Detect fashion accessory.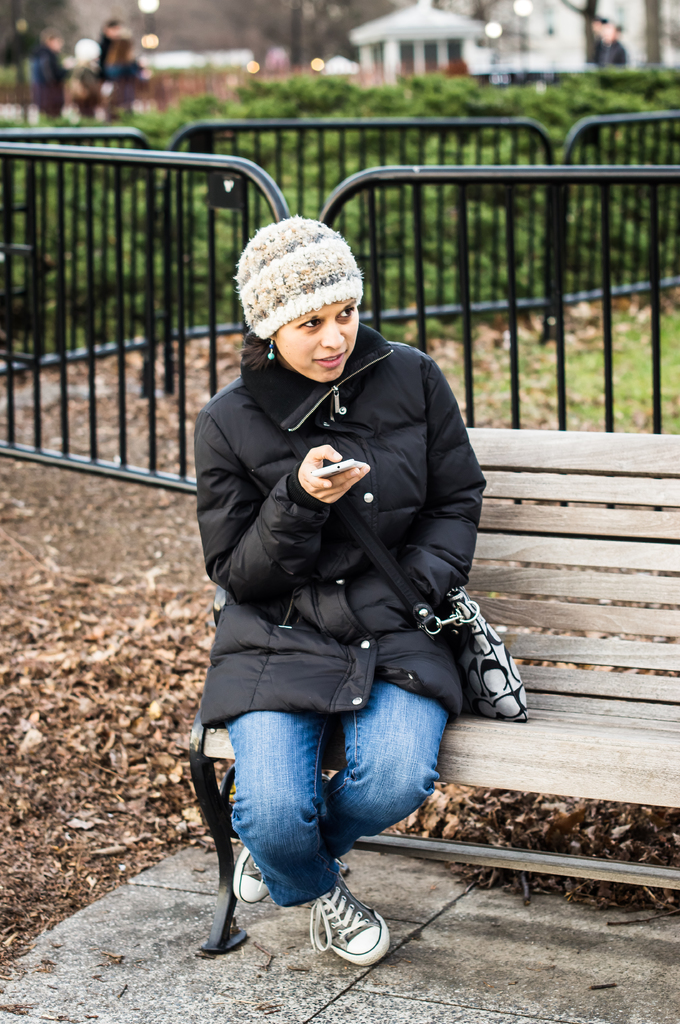
Detected at 281 426 531 725.
